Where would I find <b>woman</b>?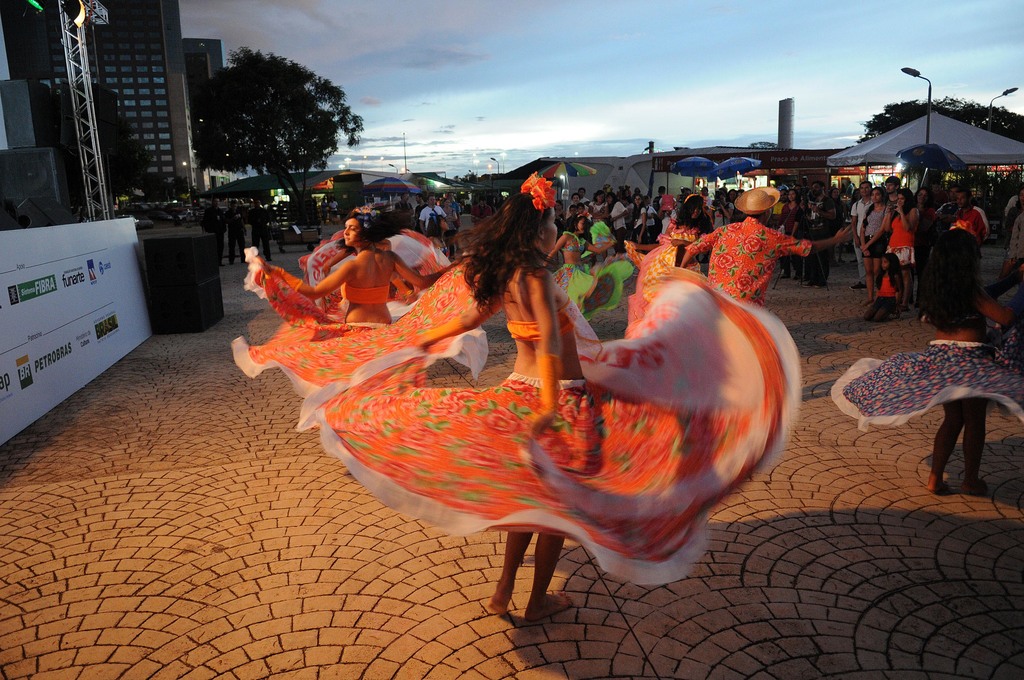
At [858, 186, 892, 307].
